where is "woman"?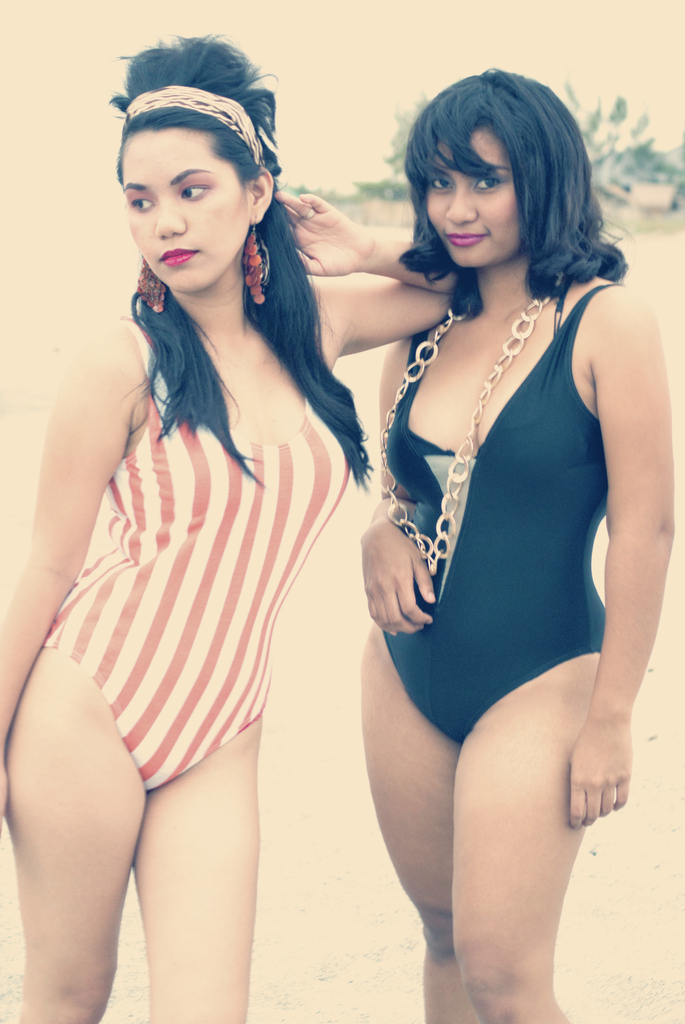
26/38/381/988.
